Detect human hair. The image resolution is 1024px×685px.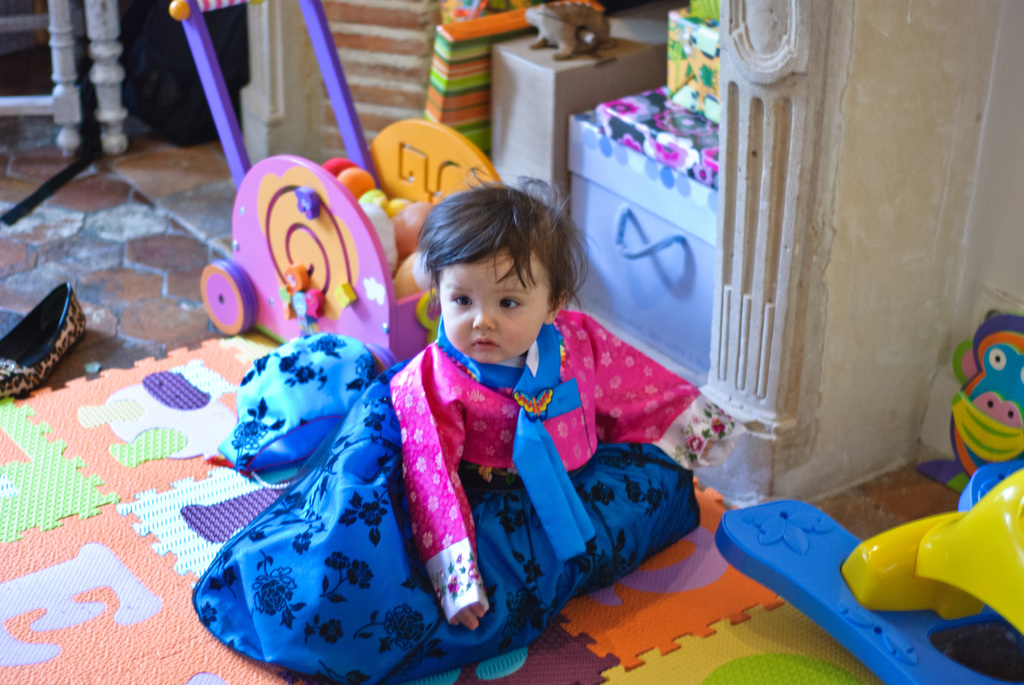
[left=407, top=179, right=584, bottom=342].
